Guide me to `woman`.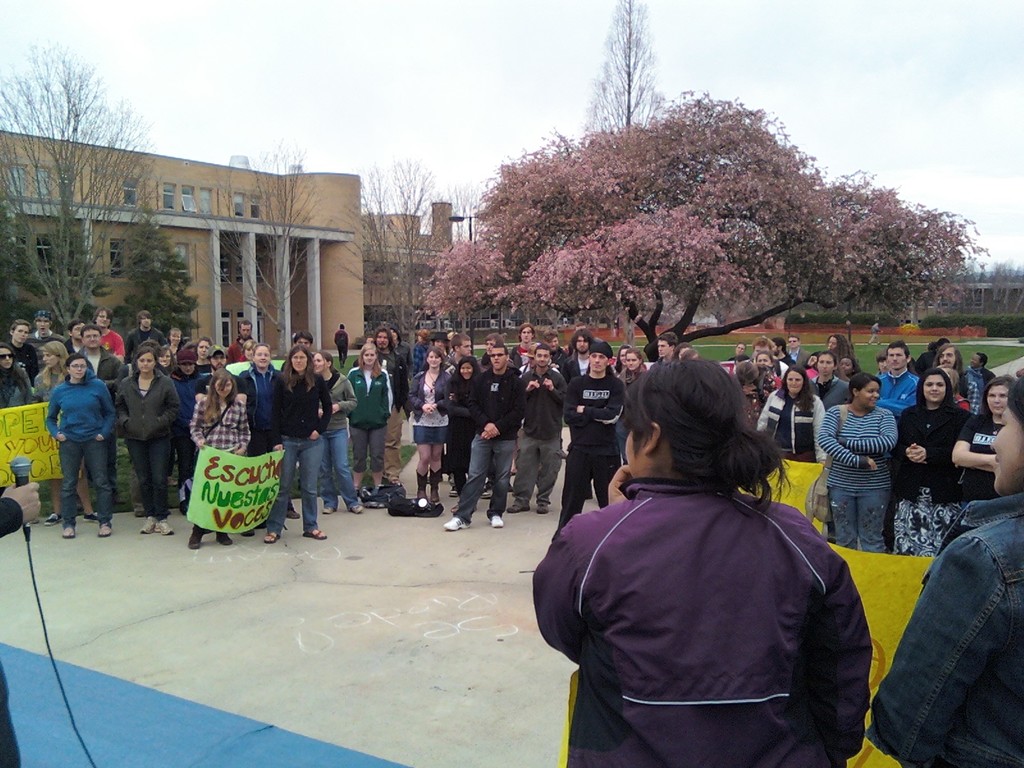
Guidance: [x1=347, y1=342, x2=394, y2=503].
